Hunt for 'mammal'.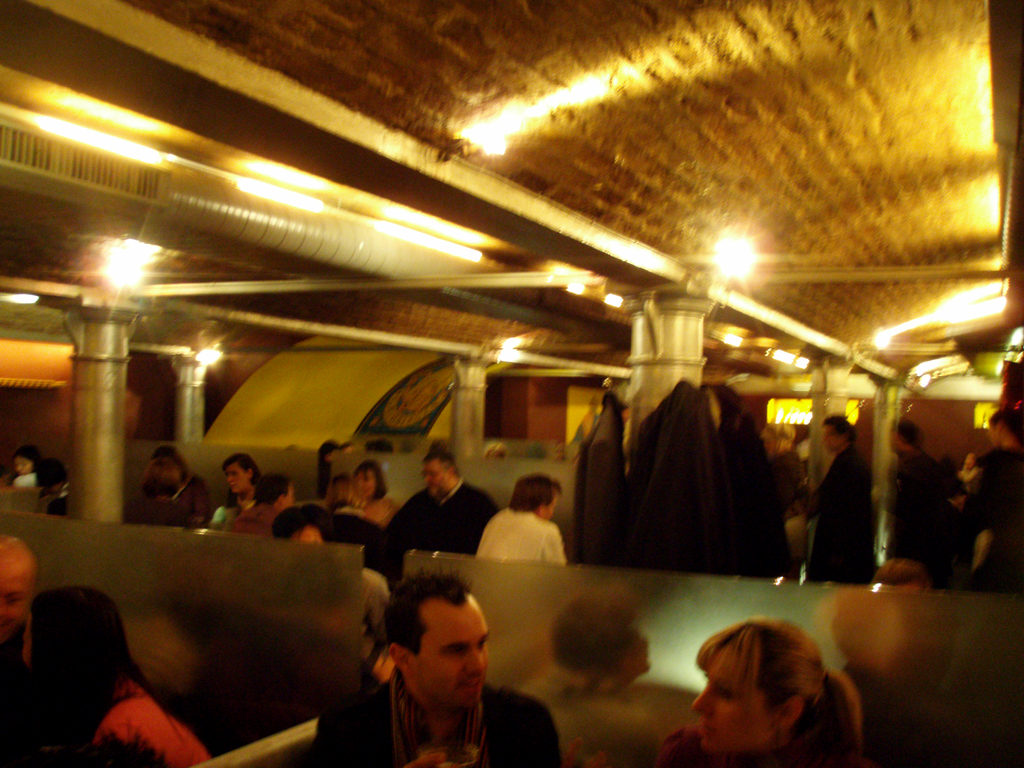
Hunted down at [x1=888, y1=416, x2=950, y2=585].
